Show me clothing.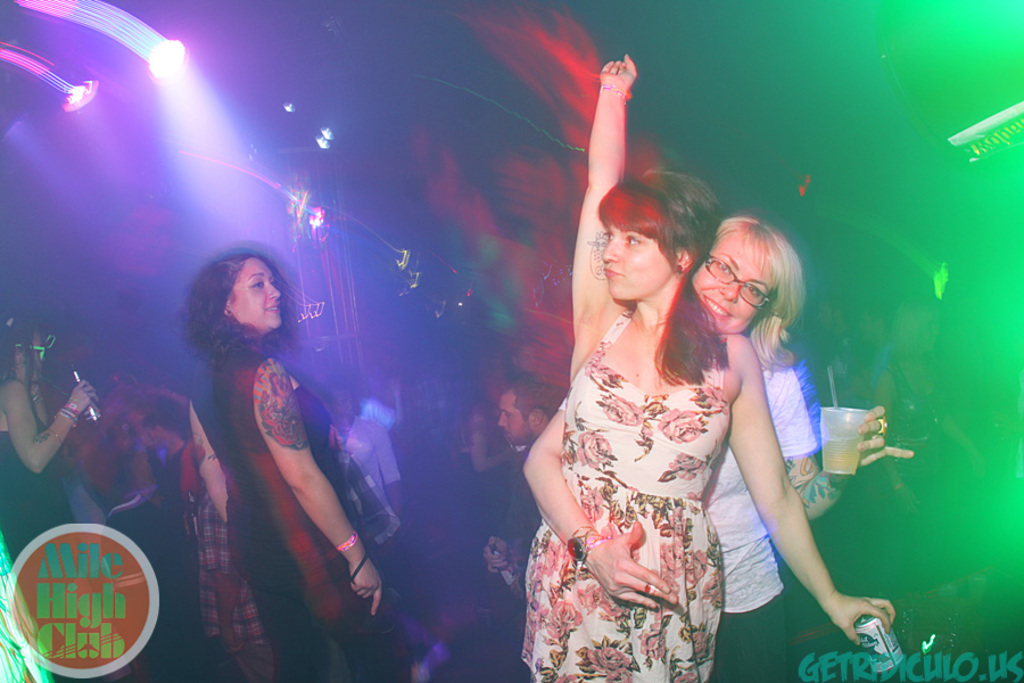
clothing is here: <bbox>520, 303, 729, 674</bbox>.
